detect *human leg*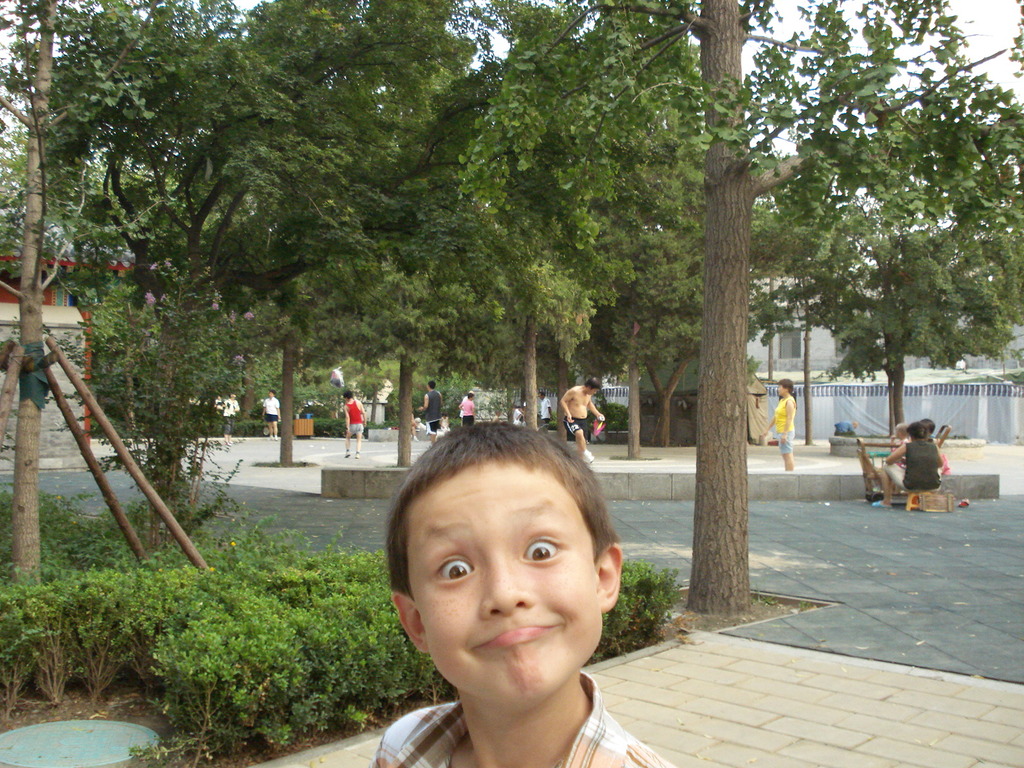
bbox(790, 425, 792, 474)
